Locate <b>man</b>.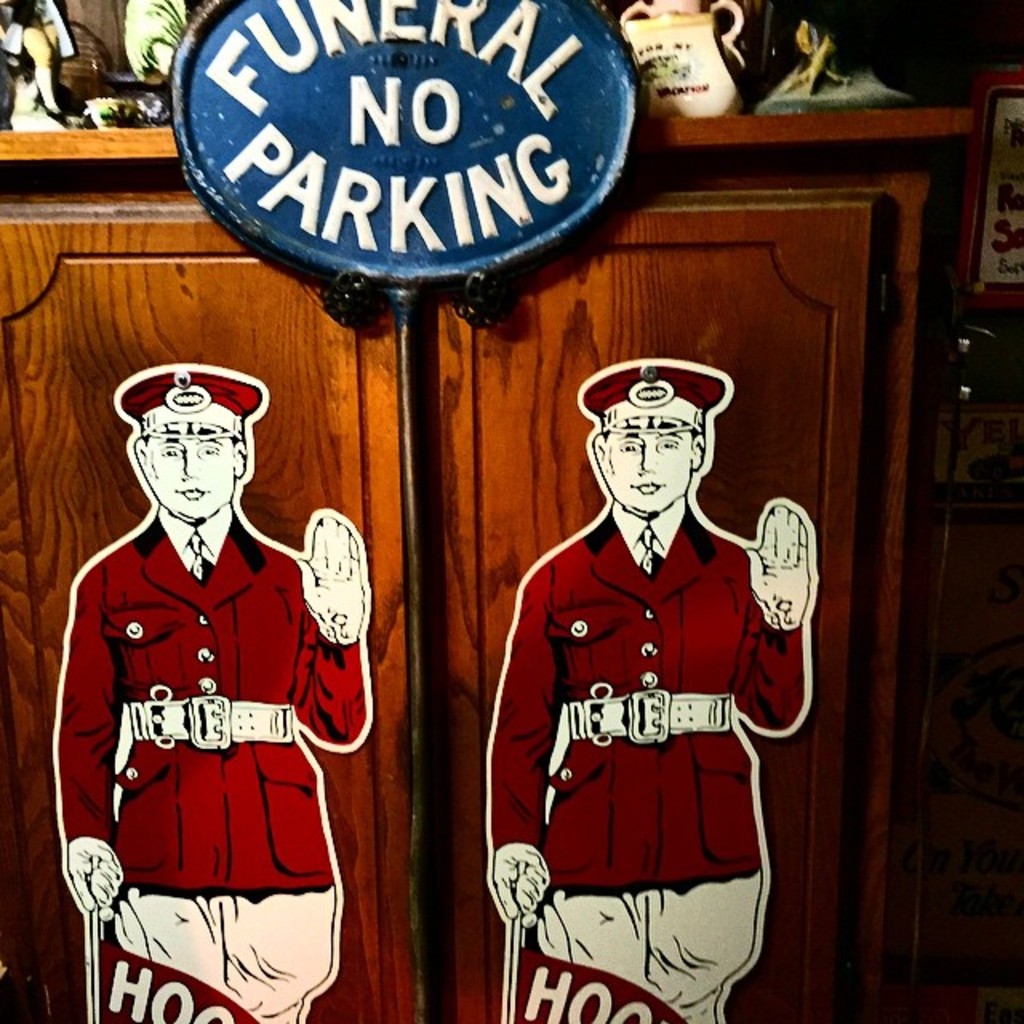
Bounding box: [left=54, top=365, right=379, bottom=1022].
